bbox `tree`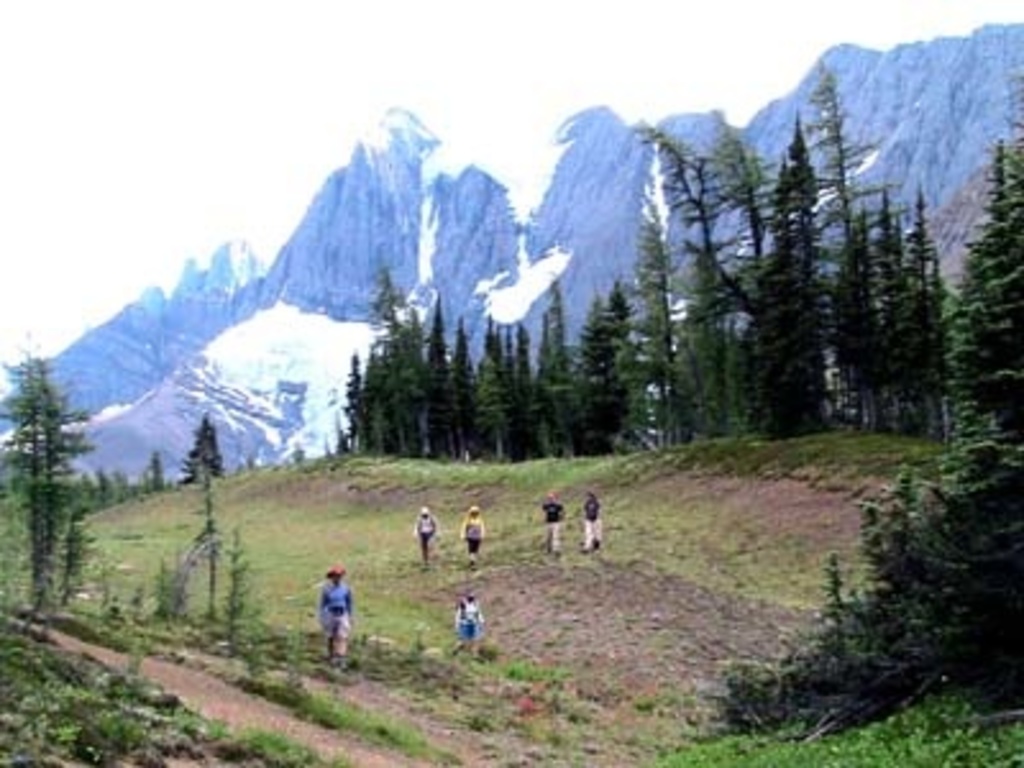
0 333 95 614
